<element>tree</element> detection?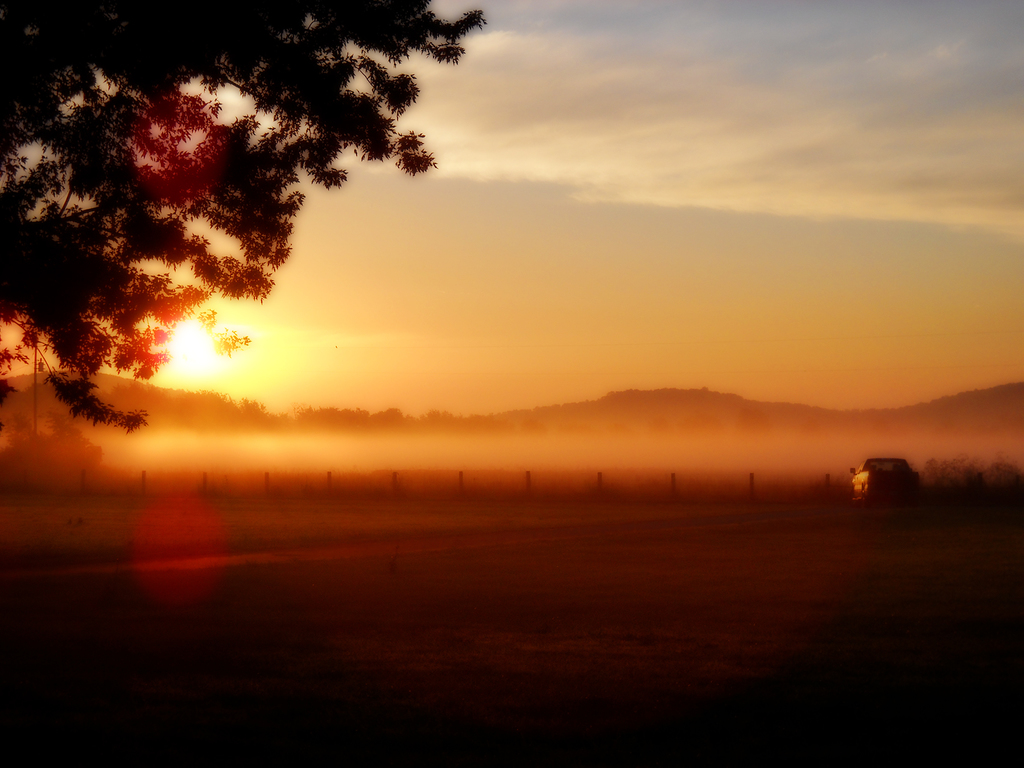
[930,463,1023,512]
